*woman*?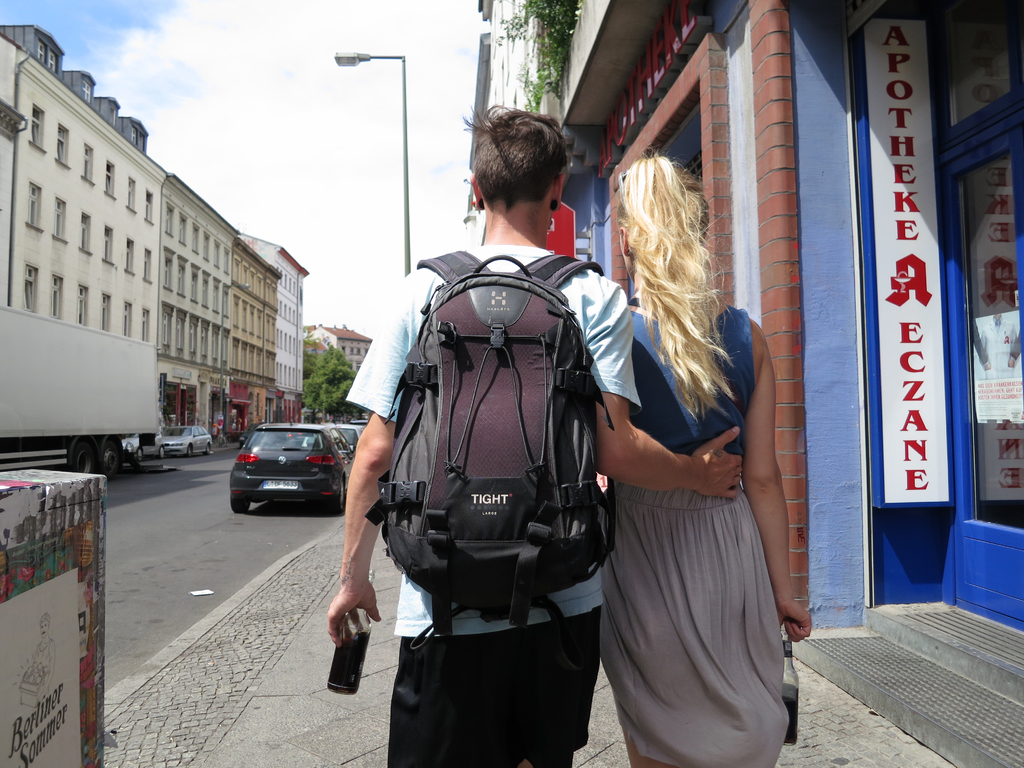
detection(586, 163, 800, 767)
